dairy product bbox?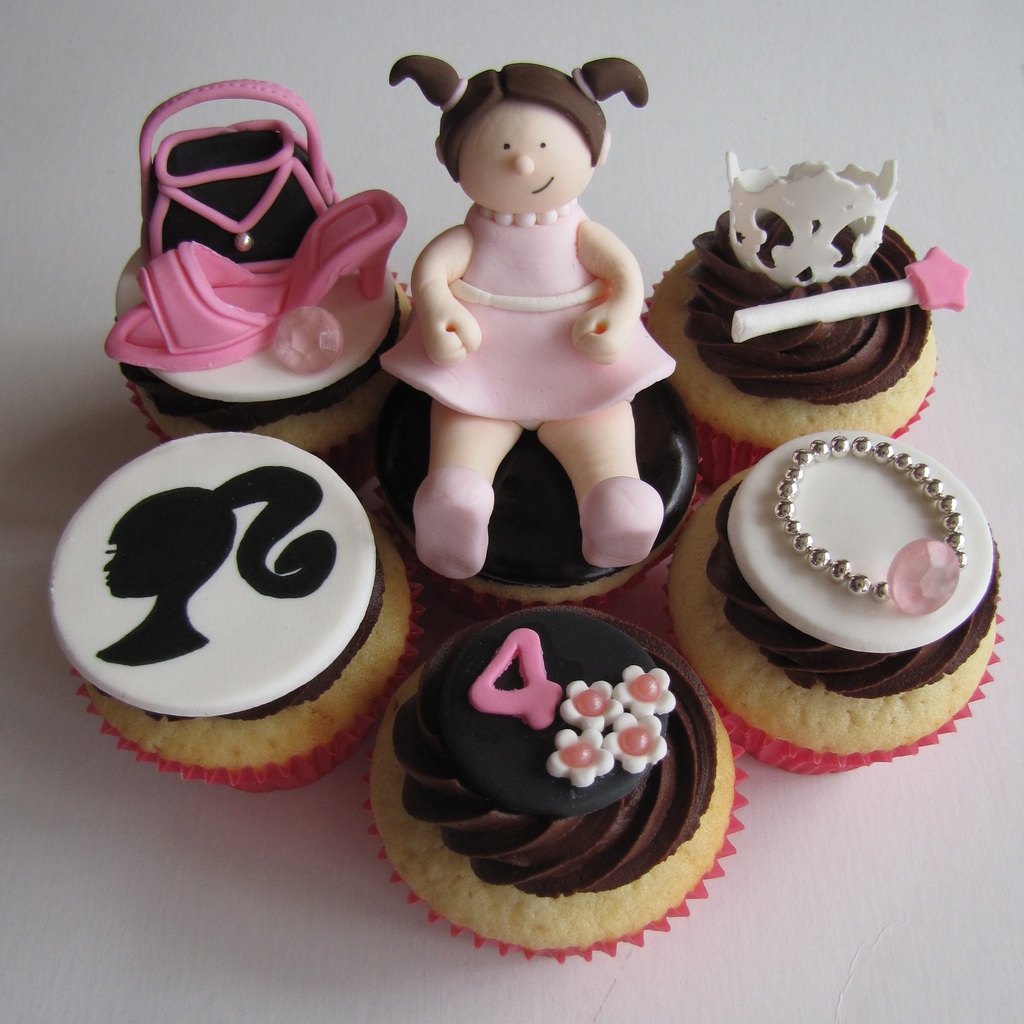
l=102, t=147, r=413, b=430
